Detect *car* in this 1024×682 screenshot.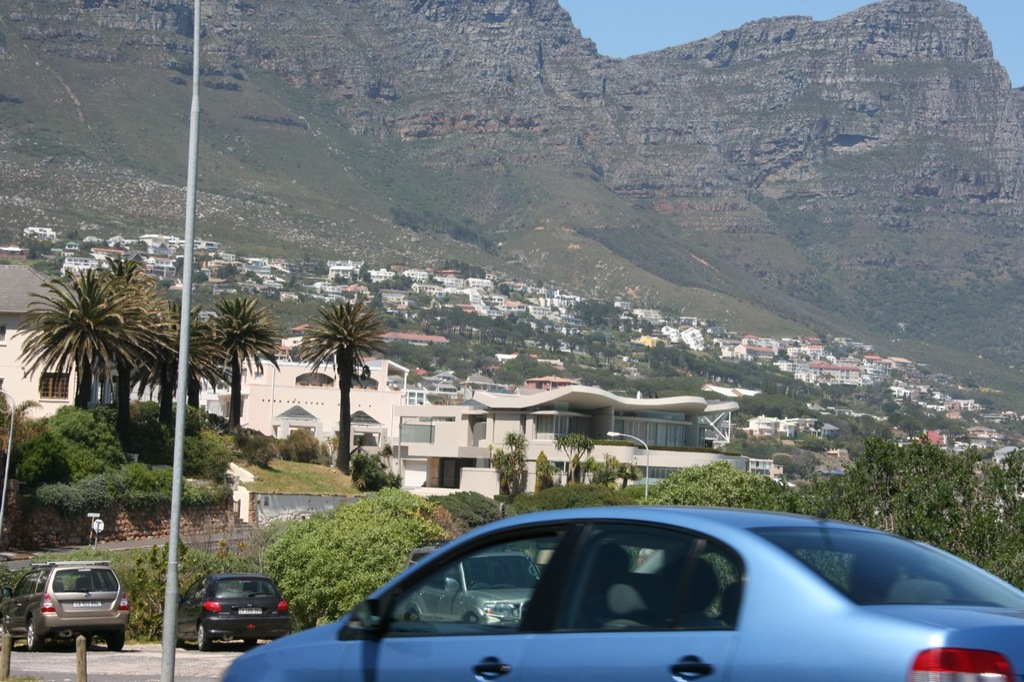
Detection: 176 572 298 644.
